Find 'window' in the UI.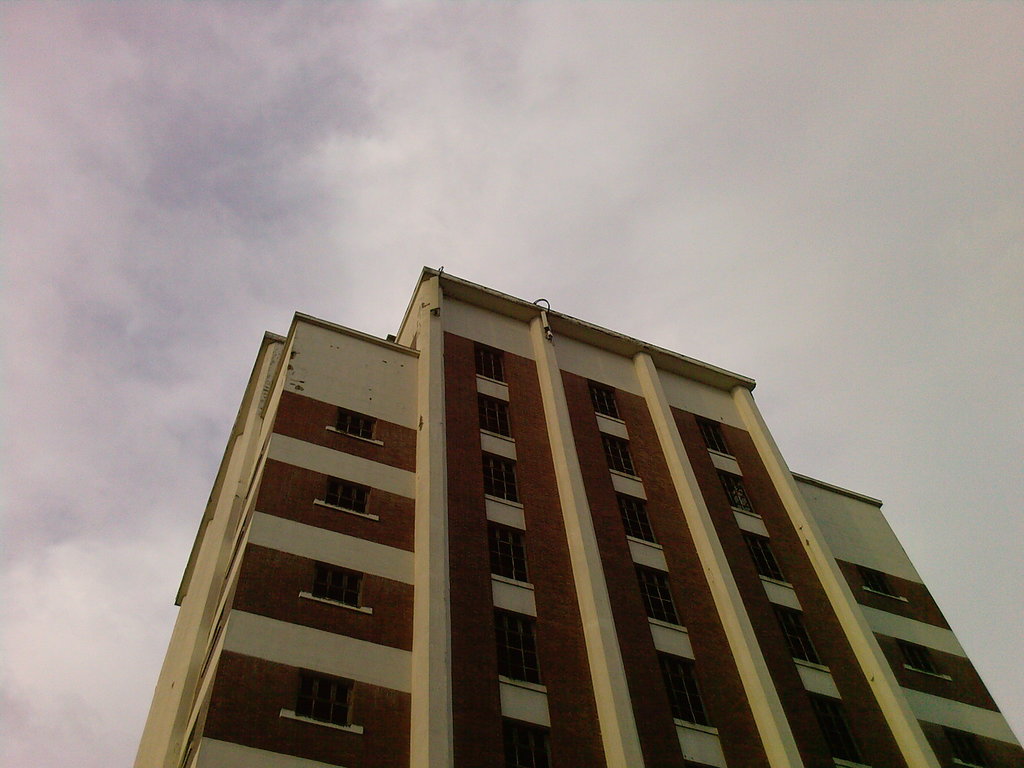
UI element at select_region(719, 470, 755, 513).
